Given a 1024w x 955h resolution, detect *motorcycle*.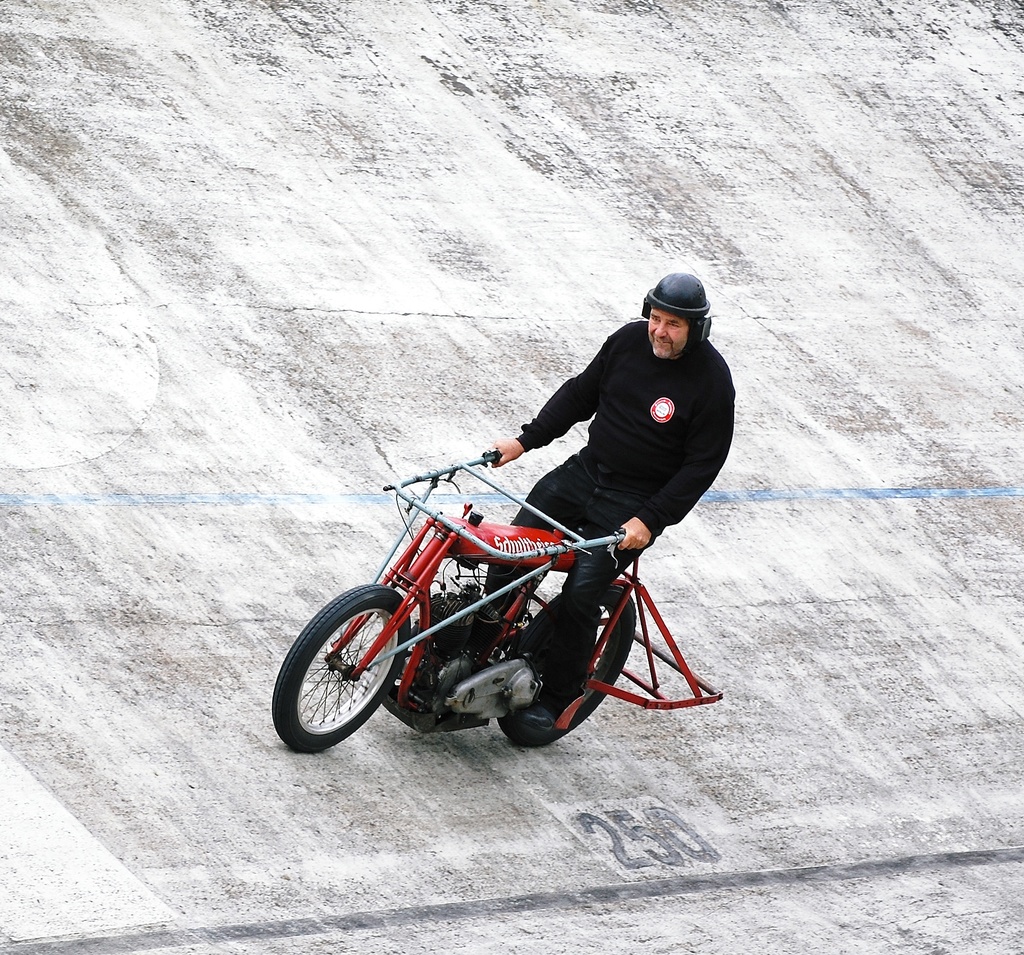
locate(272, 445, 720, 750).
